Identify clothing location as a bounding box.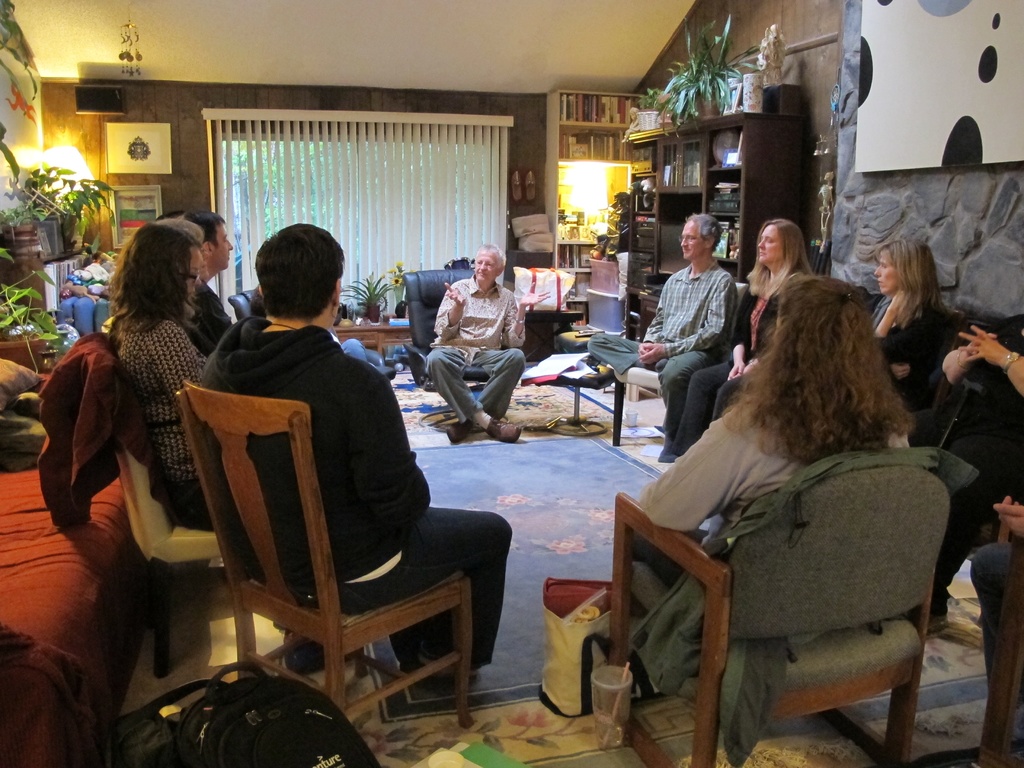
region(415, 276, 525, 424).
